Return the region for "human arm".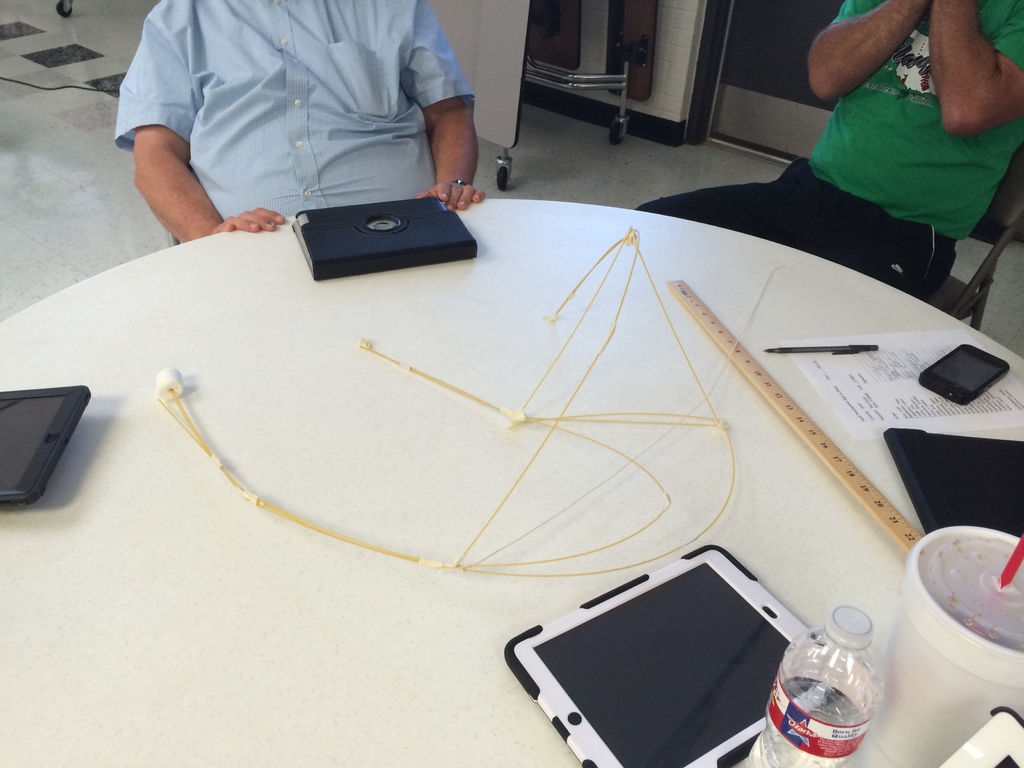
417,0,488,214.
